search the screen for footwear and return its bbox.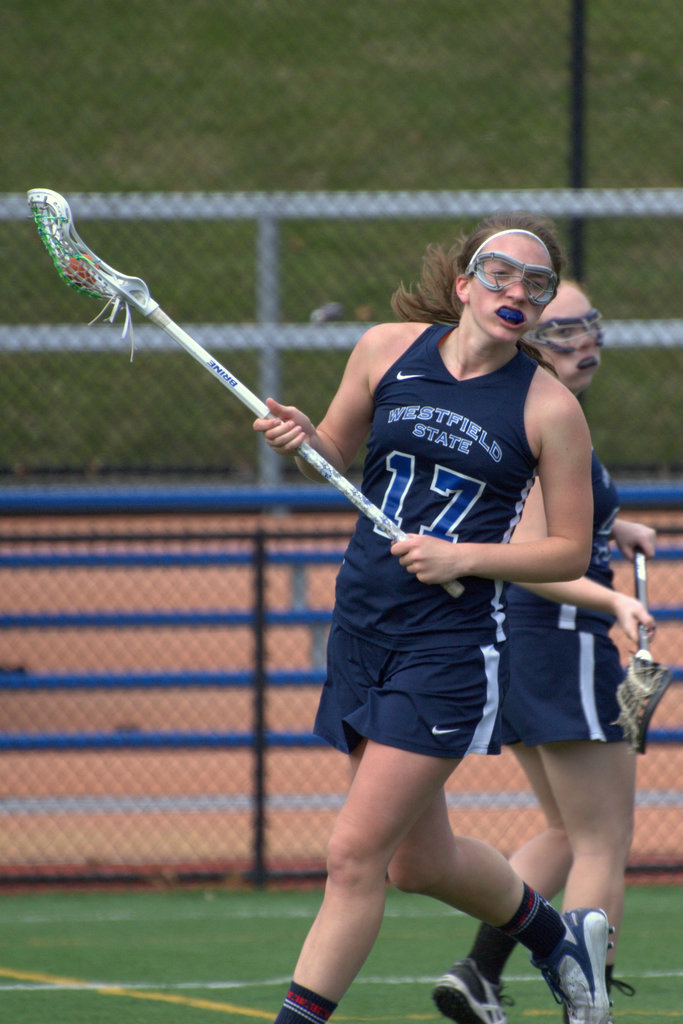
Found: BBox(547, 913, 621, 1014).
